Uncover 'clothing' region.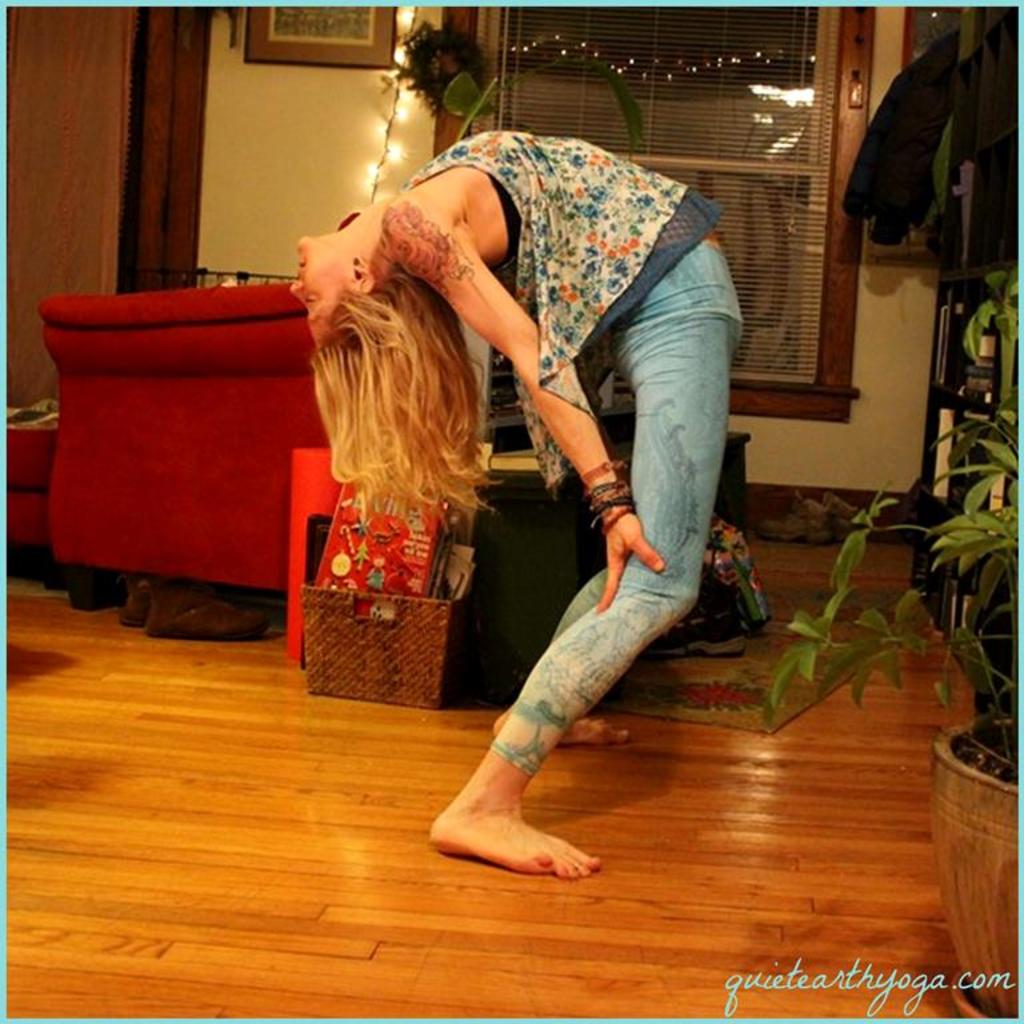
Uncovered: 401/131/729/512.
